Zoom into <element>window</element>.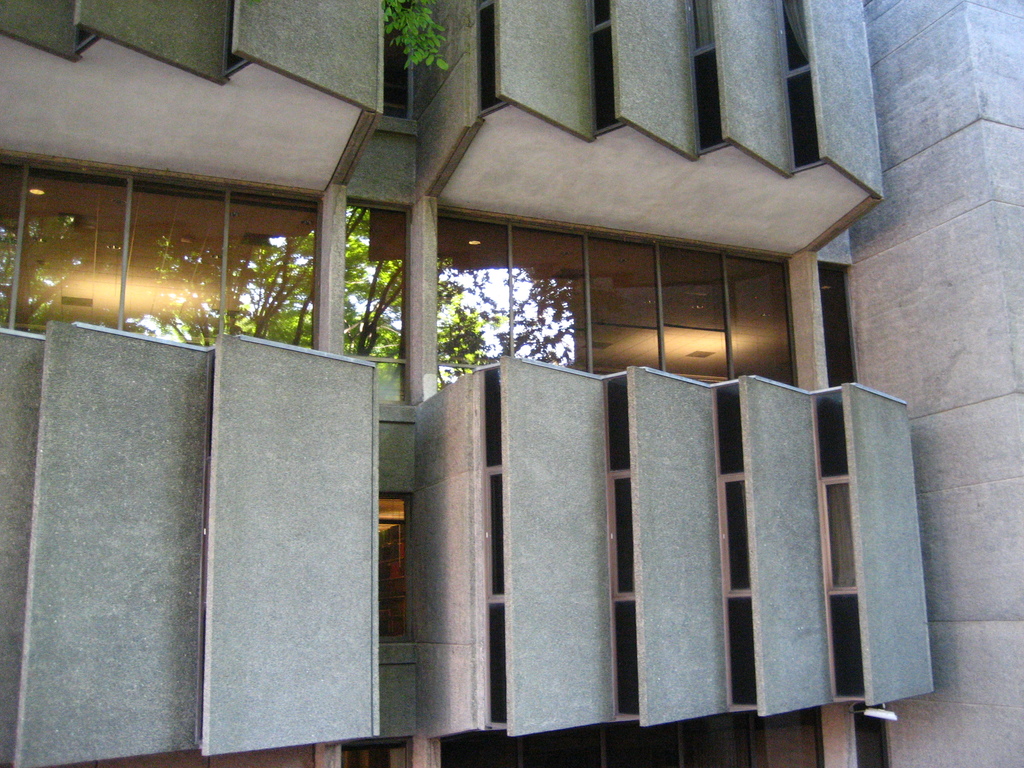
Zoom target: (710, 377, 760, 717).
